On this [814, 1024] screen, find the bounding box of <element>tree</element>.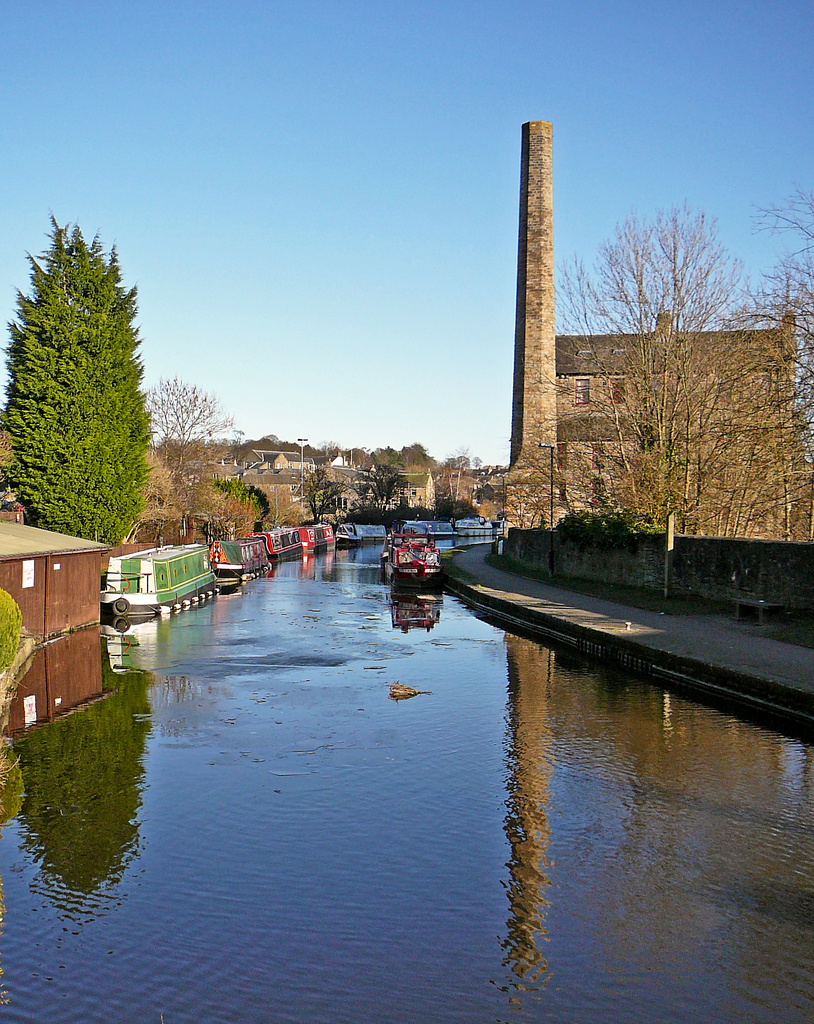
Bounding box: 350 461 415 514.
